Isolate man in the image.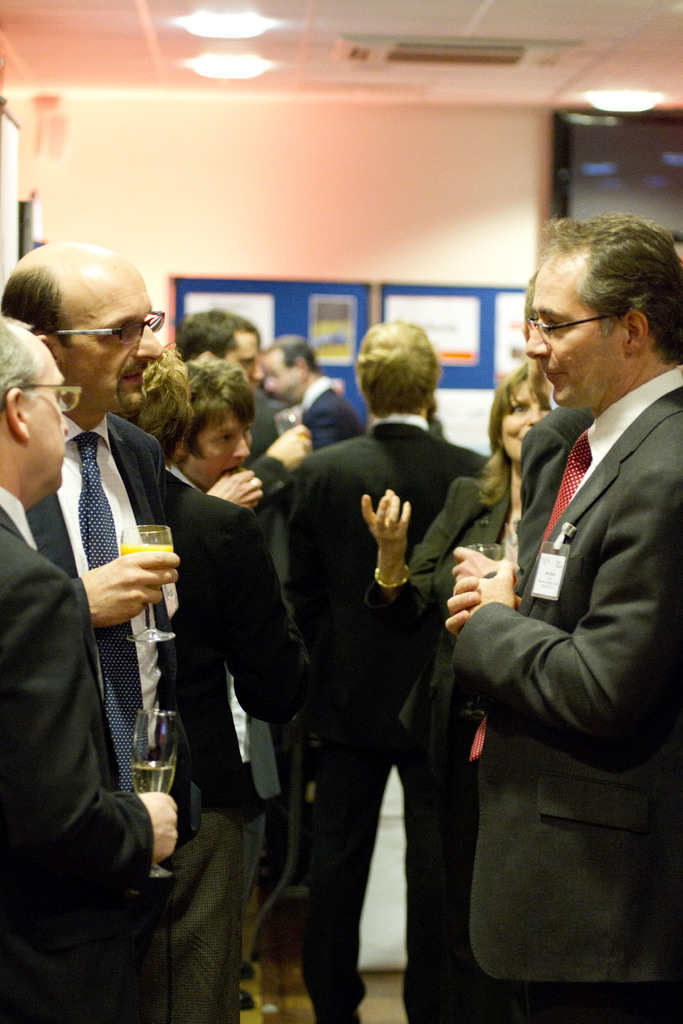
Isolated region: (x1=252, y1=336, x2=360, y2=915).
